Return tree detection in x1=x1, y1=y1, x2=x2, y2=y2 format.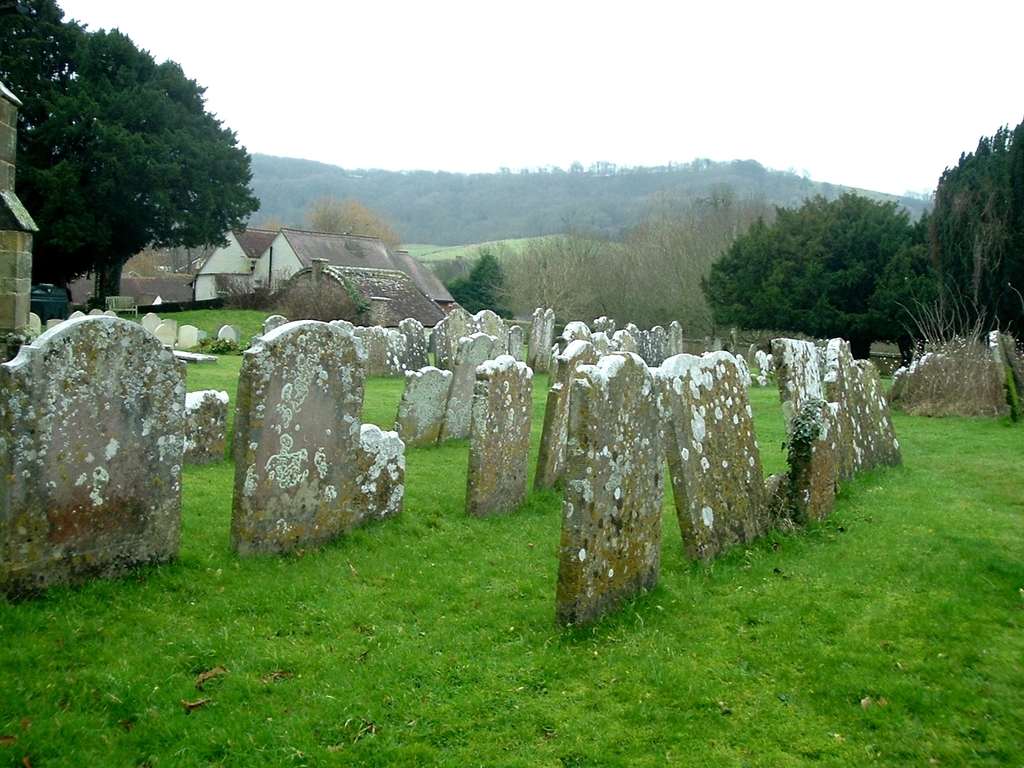
x1=446, y1=258, x2=514, y2=325.
